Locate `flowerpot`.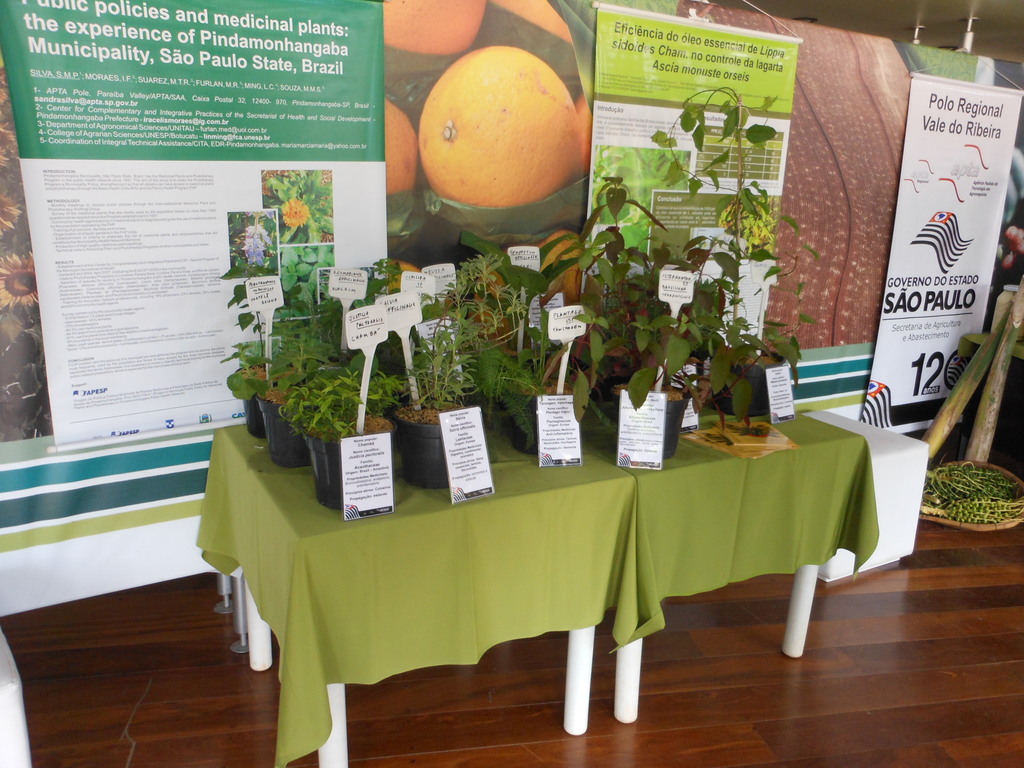
Bounding box: x1=603, y1=373, x2=694, y2=458.
